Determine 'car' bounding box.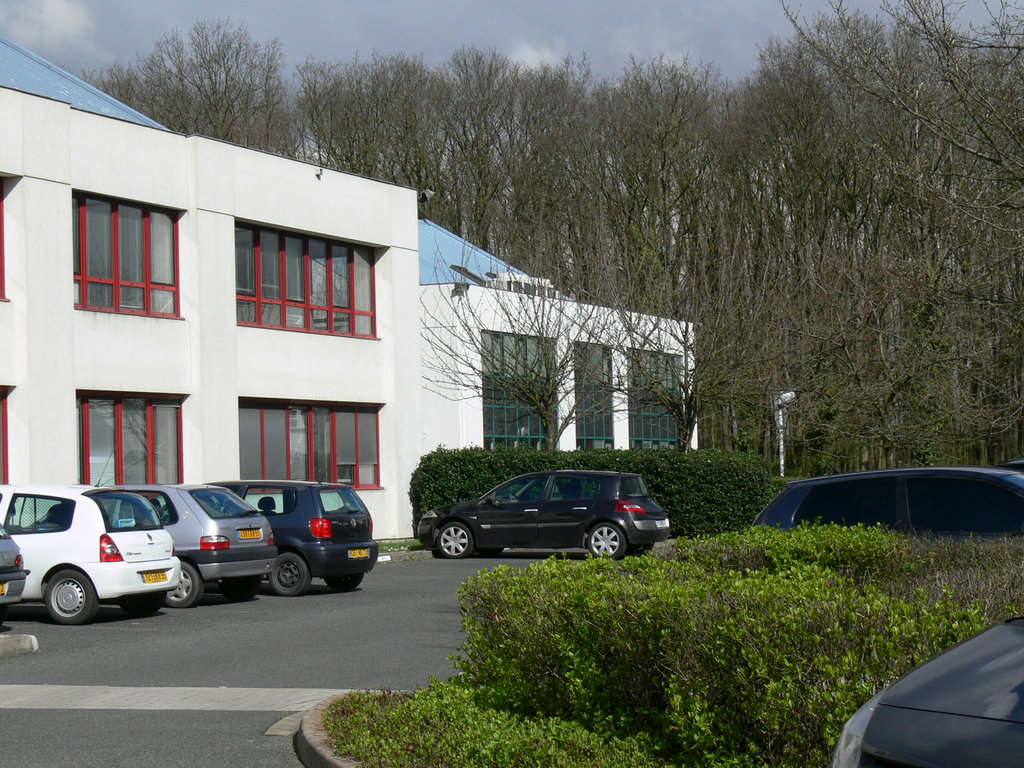
Determined: (x1=745, y1=461, x2=1023, y2=542).
